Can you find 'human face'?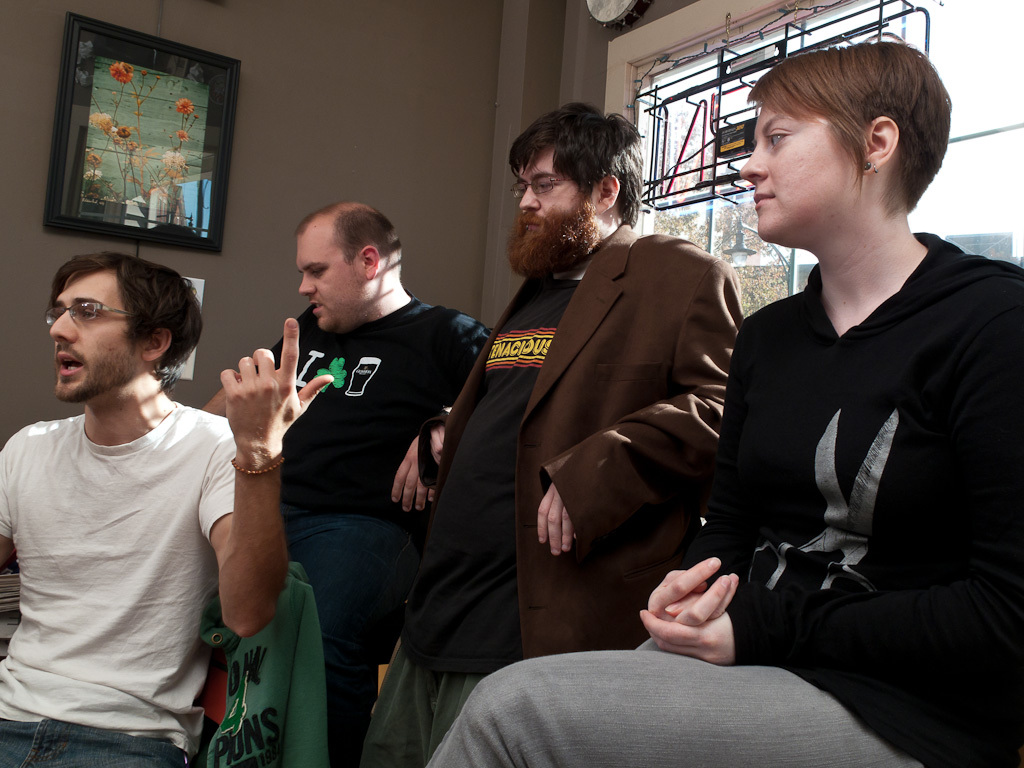
Yes, bounding box: (287,225,354,330).
